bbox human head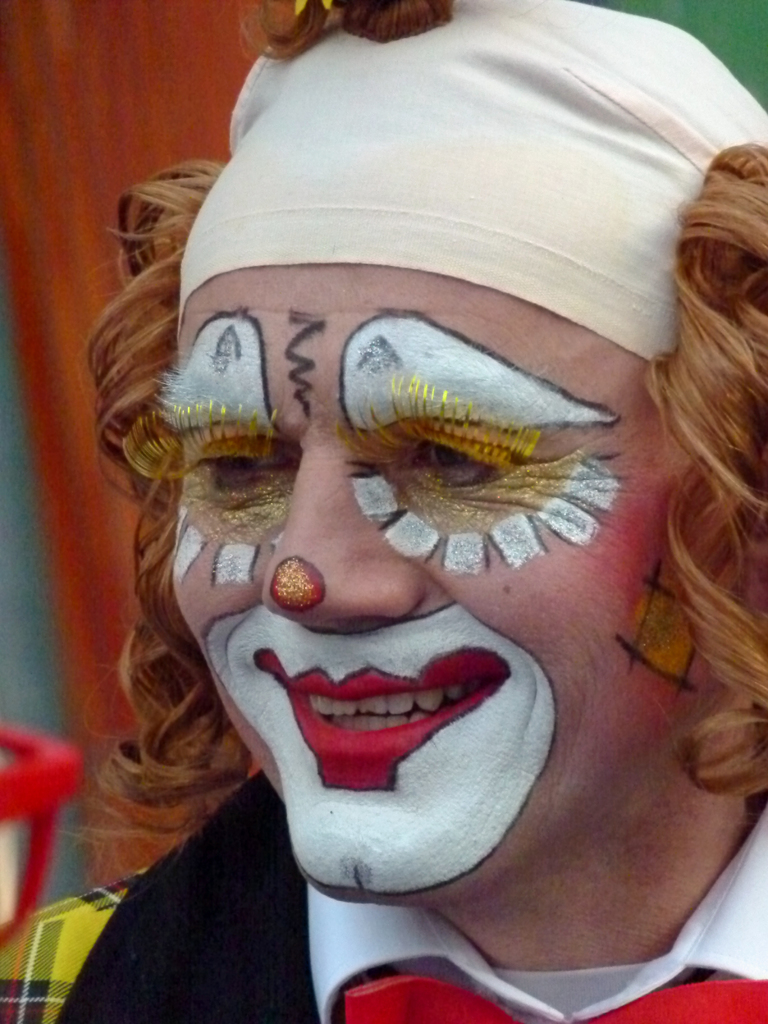
crop(97, 0, 767, 915)
